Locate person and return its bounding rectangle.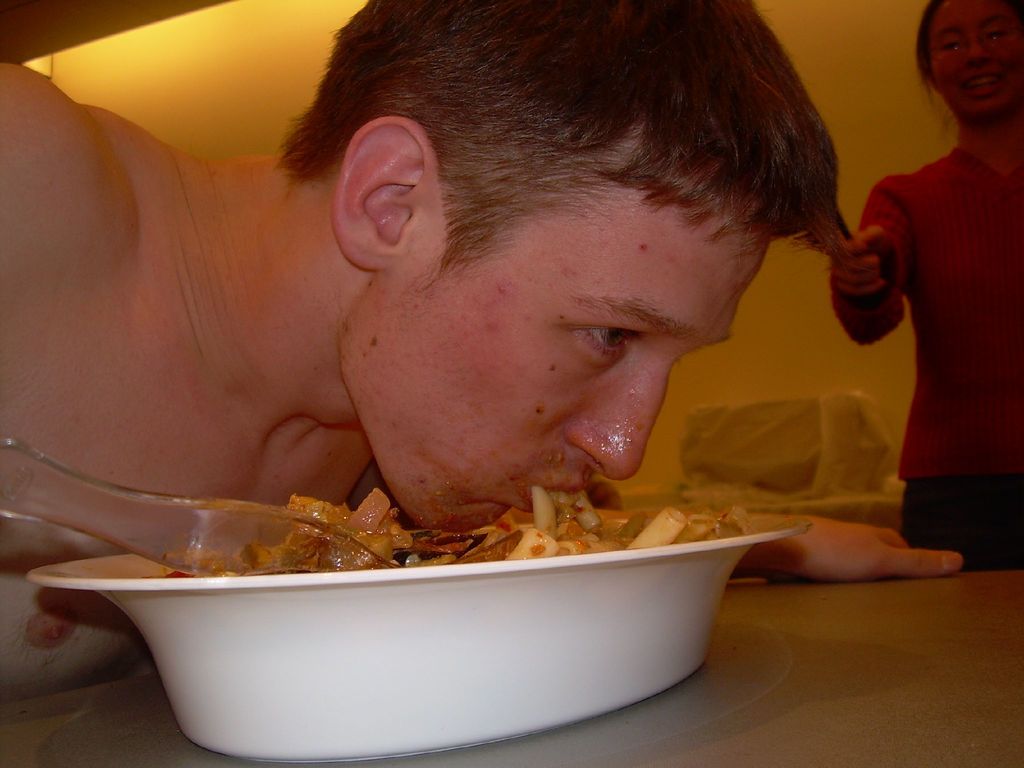
region(77, 29, 920, 709).
